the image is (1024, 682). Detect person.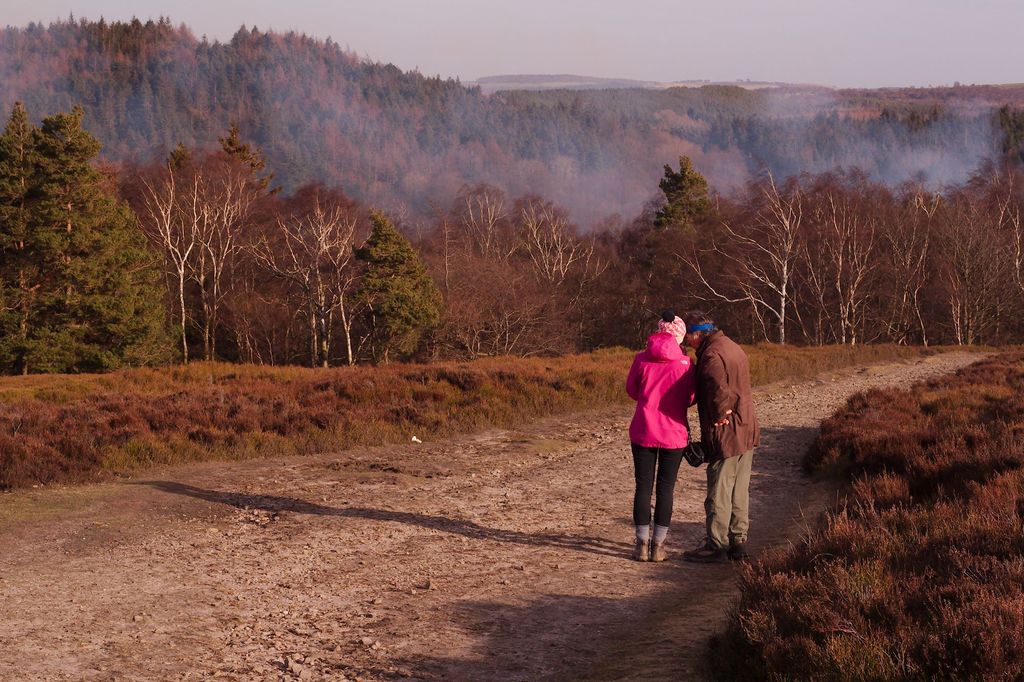
Detection: select_region(691, 313, 766, 548).
